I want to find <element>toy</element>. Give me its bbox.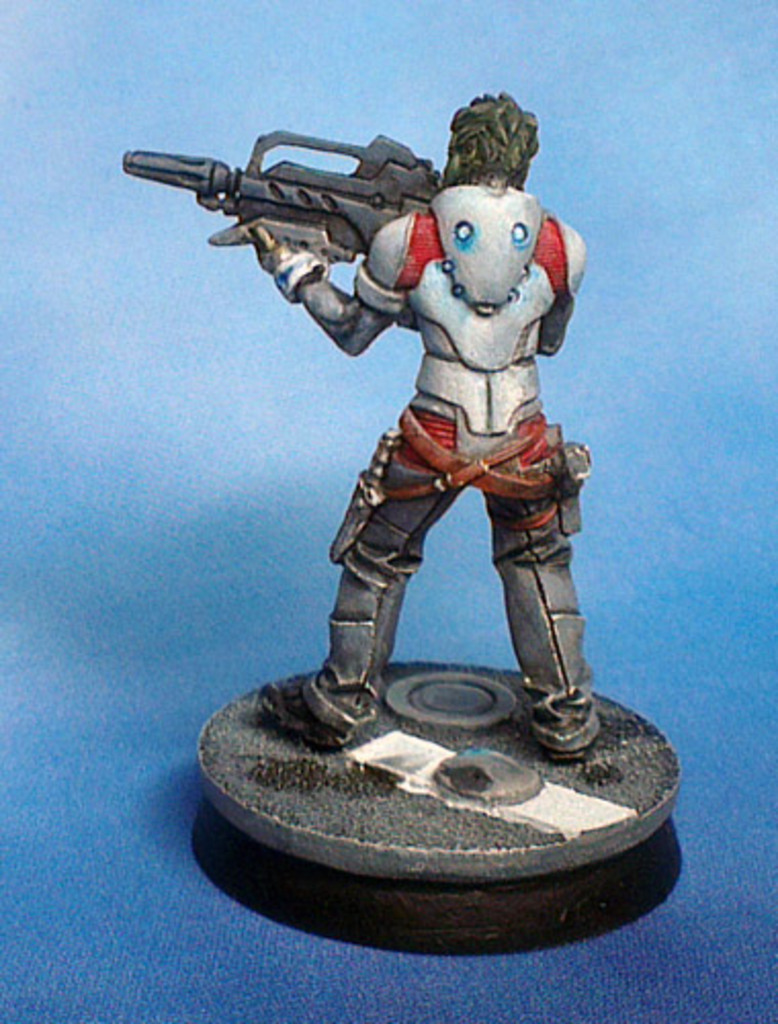
bbox=[119, 72, 684, 952].
